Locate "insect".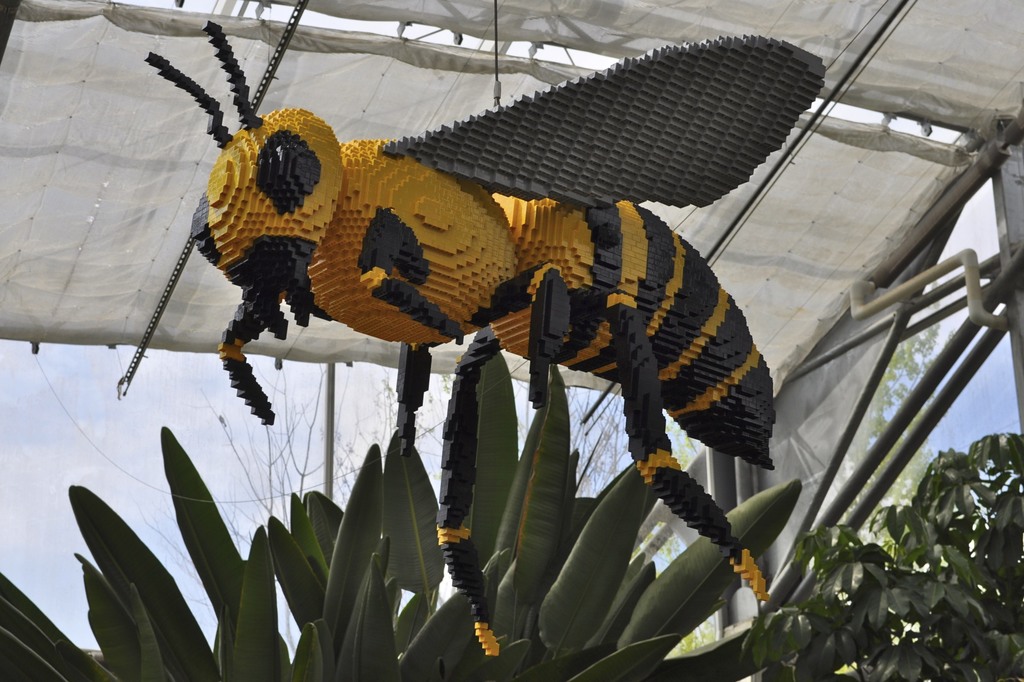
Bounding box: <region>141, 20, 825, 662</region>.
